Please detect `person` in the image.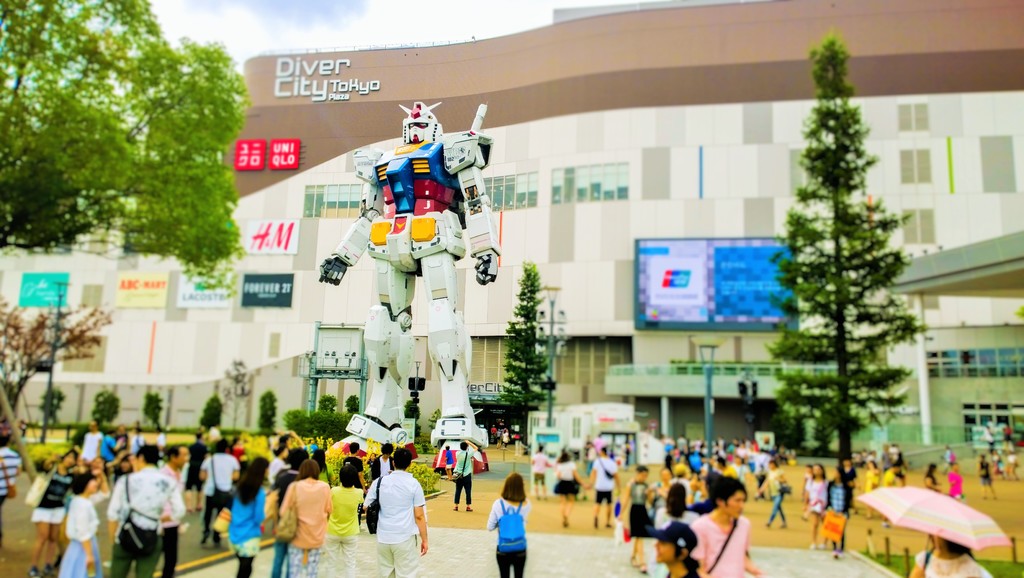
(0, 431, 26, 553).
